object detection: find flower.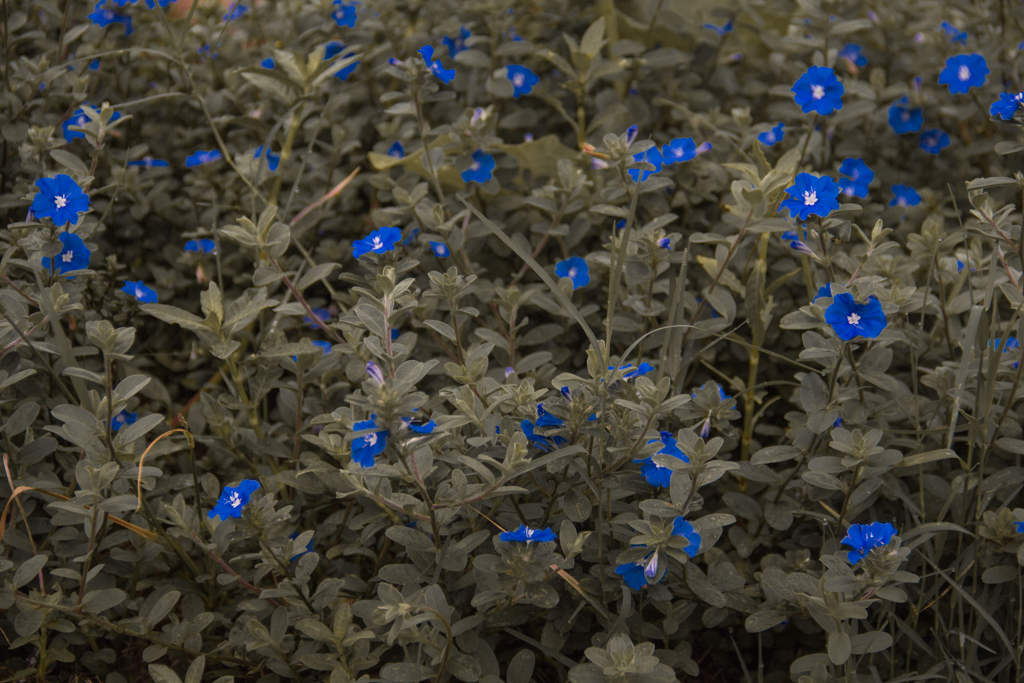
[255, 133, 280, 171].
